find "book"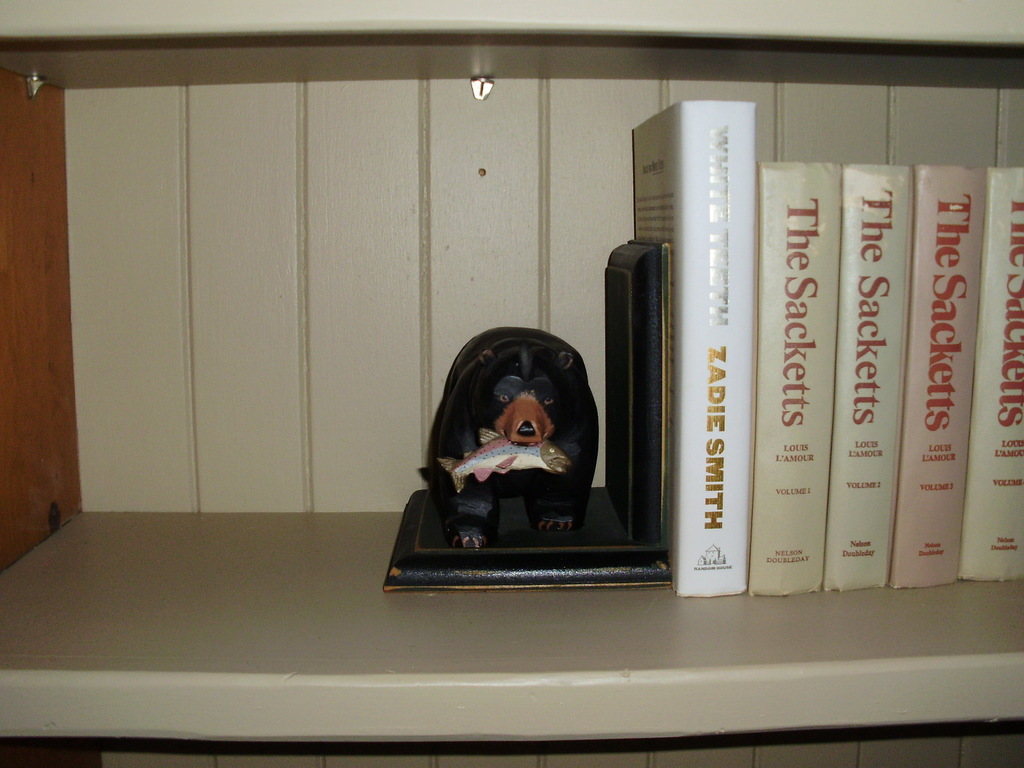
[left=890, top=159, right=985, bottom=593]
